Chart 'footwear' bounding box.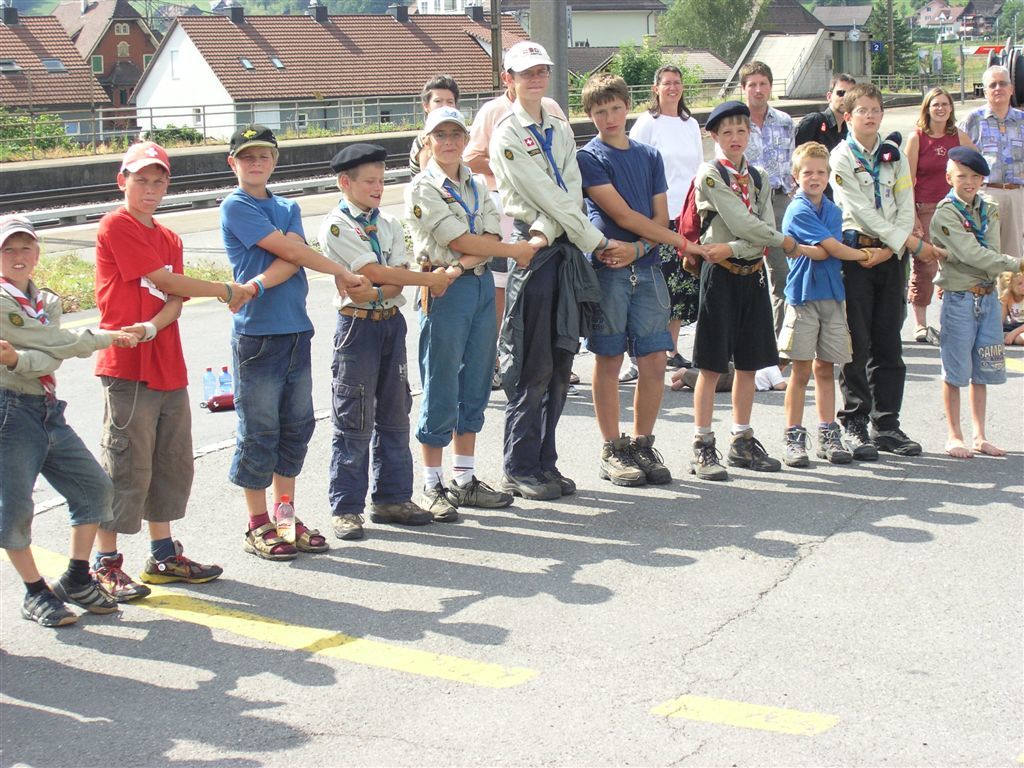
Charted: (left=687, top=432, right=731, bottom=476).
